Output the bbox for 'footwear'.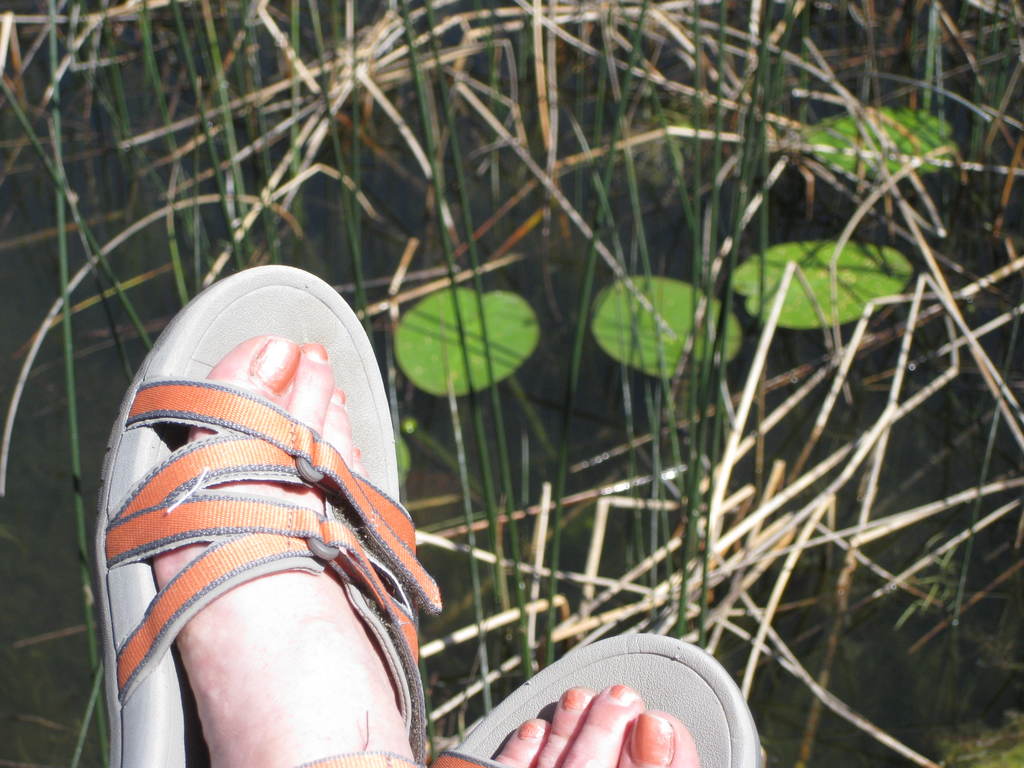
left=429, top=624, right=763, bottom=767.
